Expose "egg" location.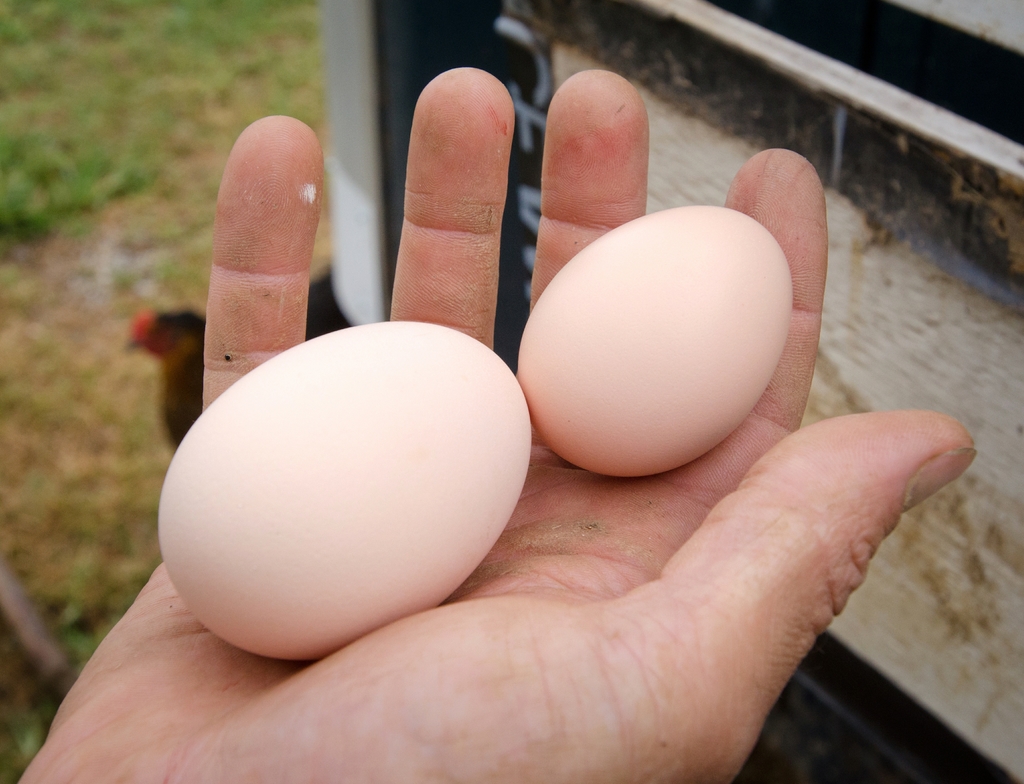
Exposed at <region>511, 202, 796, 476</region>.
